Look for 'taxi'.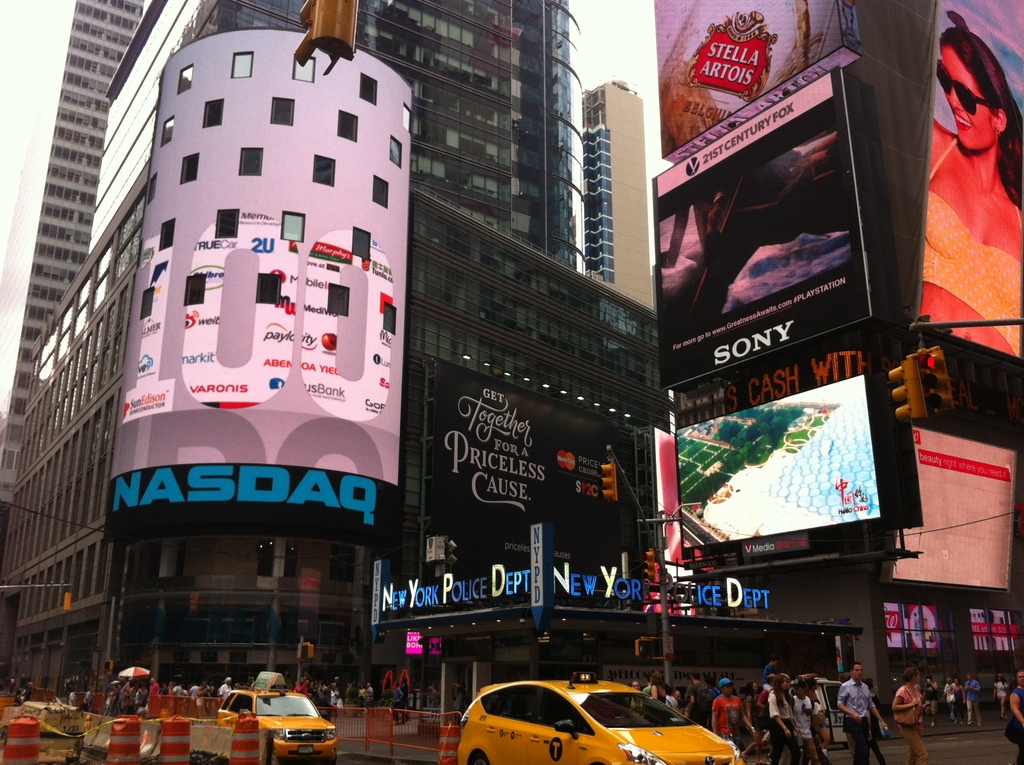
Found: detection(216, 673, 337, 763).
